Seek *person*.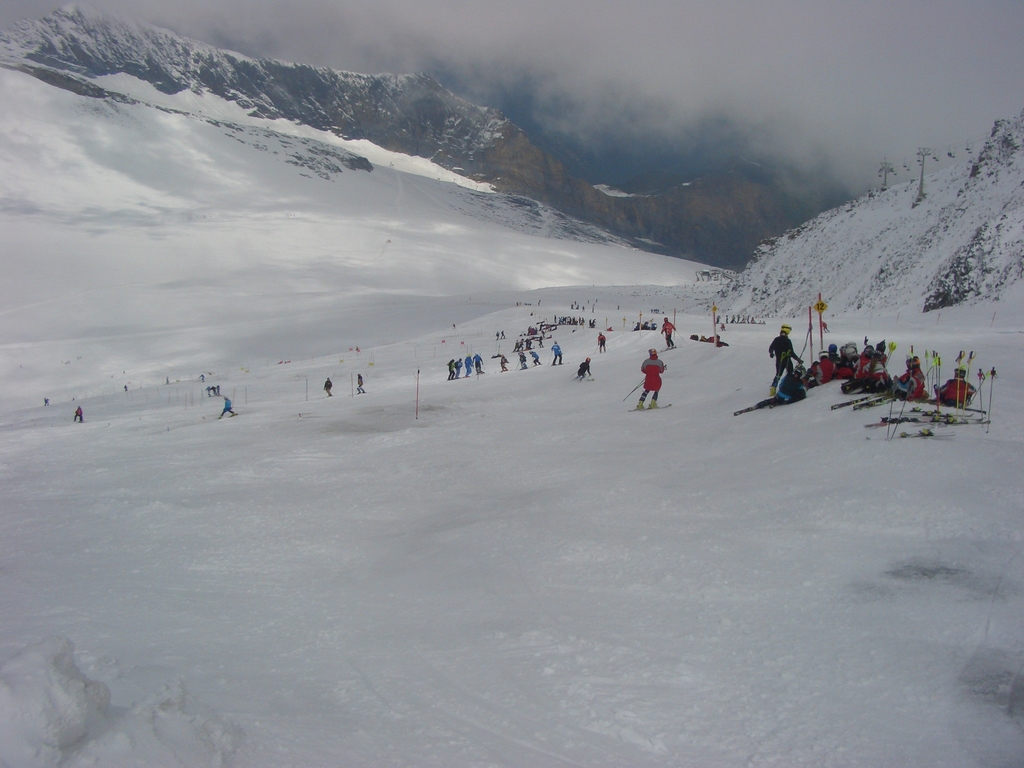
195:372:206:381.
